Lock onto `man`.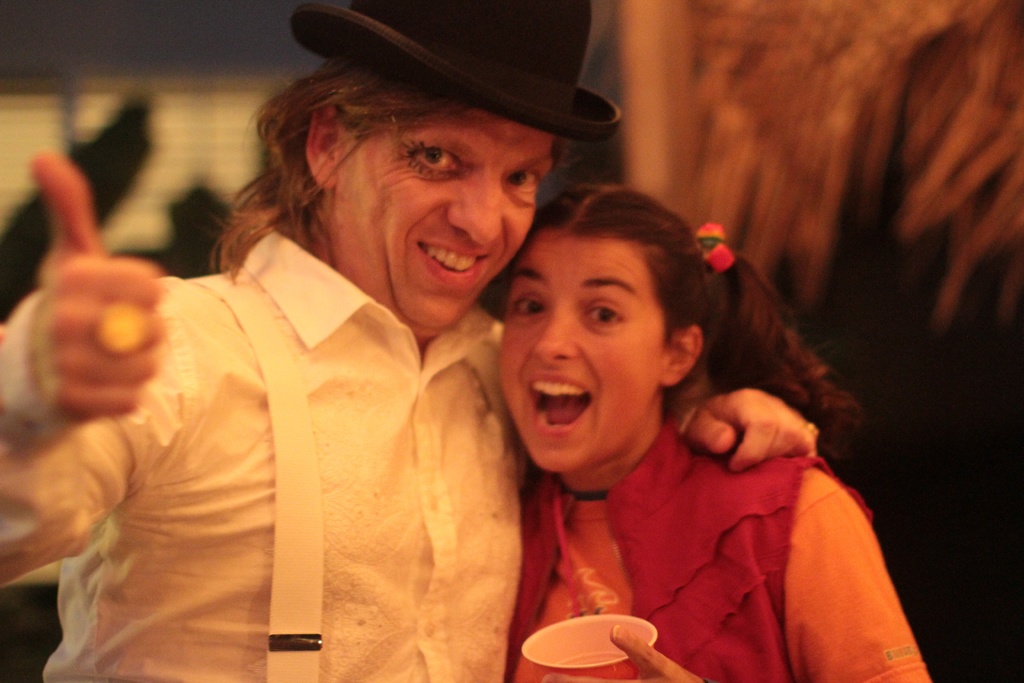
Locked: 27 40 616 674.
